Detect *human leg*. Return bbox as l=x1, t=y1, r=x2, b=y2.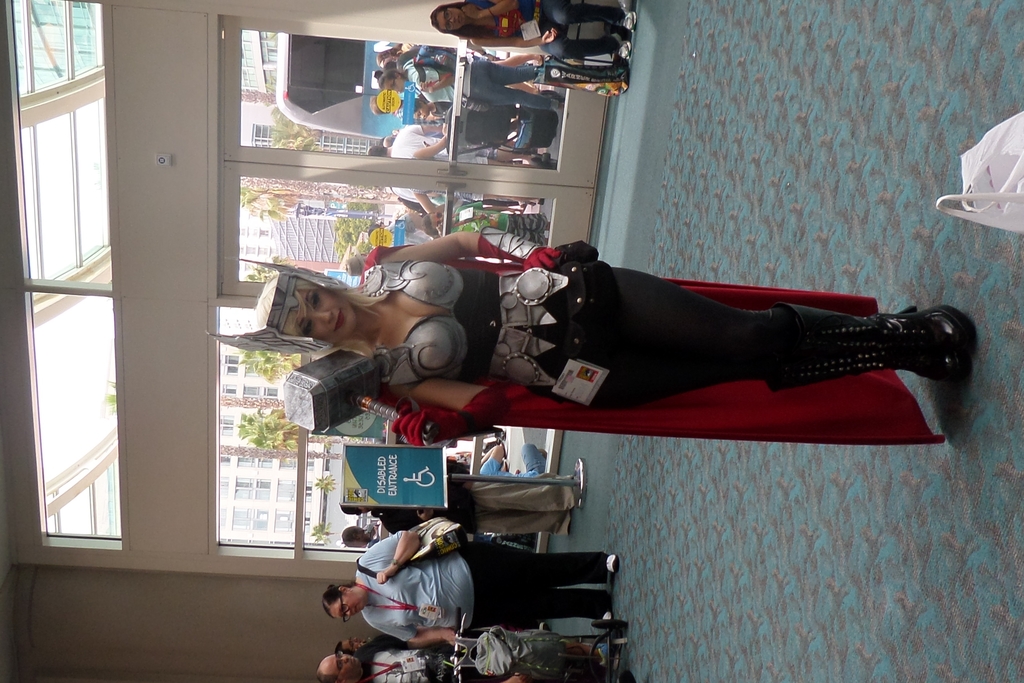
l=465, t=77, r=556, b=108.
